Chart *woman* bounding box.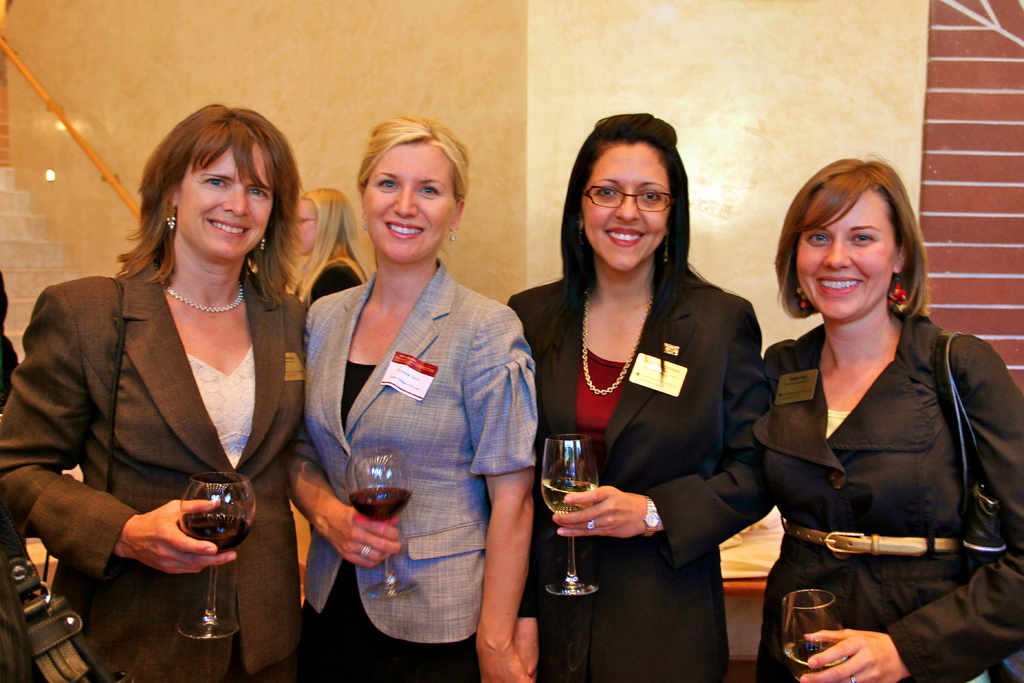
Charted: x1=289 y1=115 x2=548 y2=682.
